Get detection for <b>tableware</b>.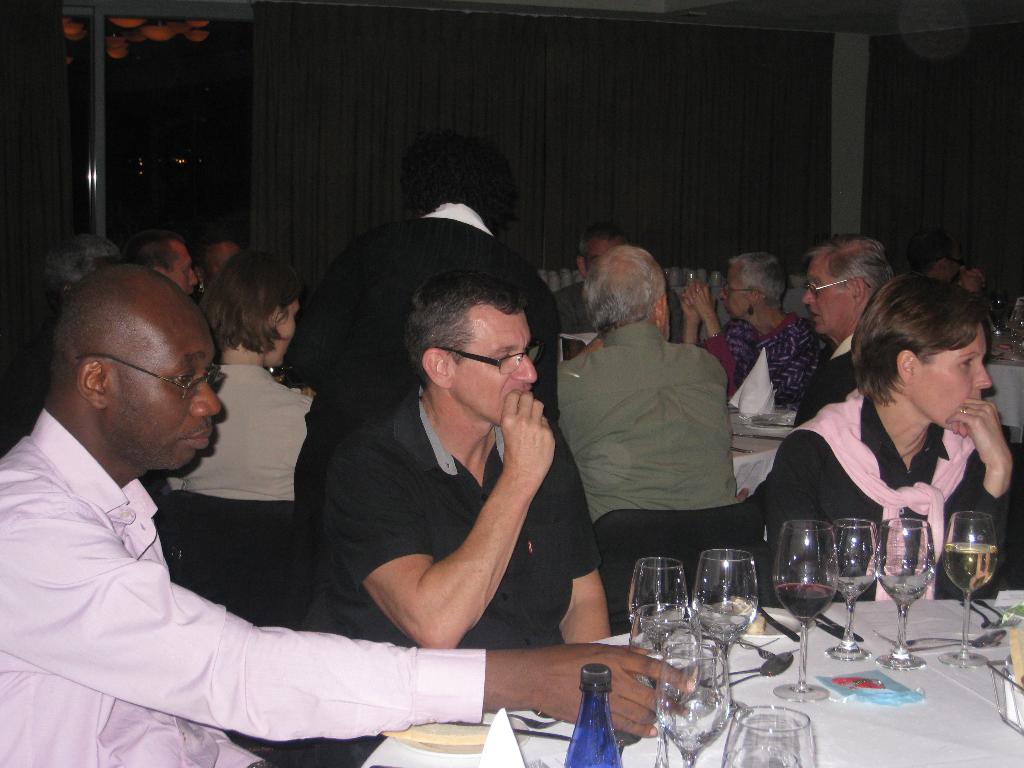
Detection: select_region(984, 350, 1013, 360).
